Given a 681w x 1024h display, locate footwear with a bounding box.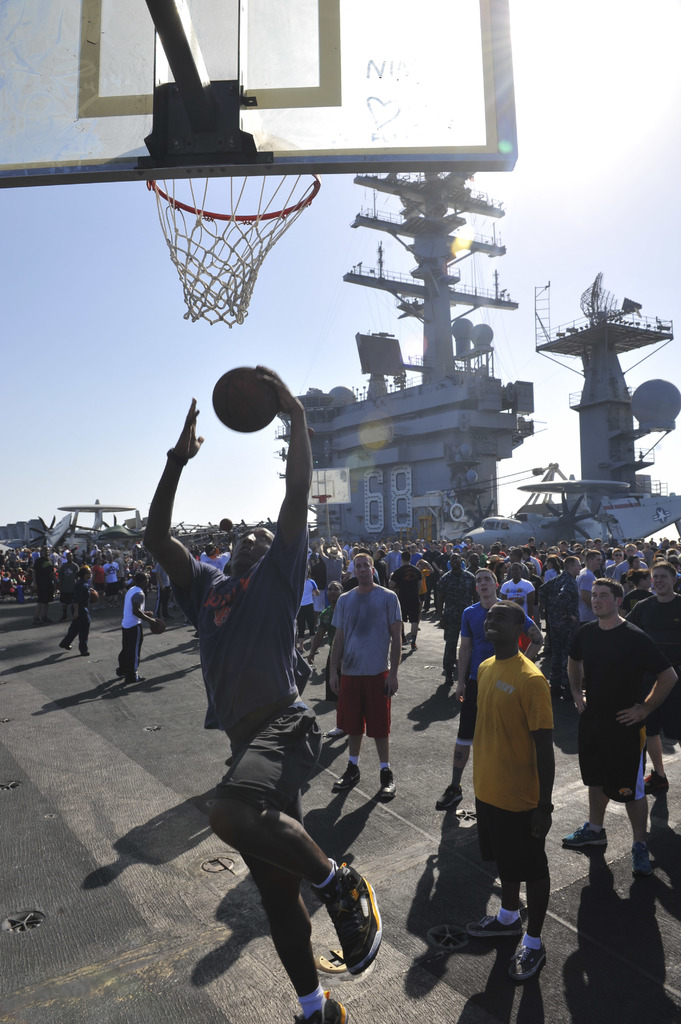
Located: 645:769:668:799.
